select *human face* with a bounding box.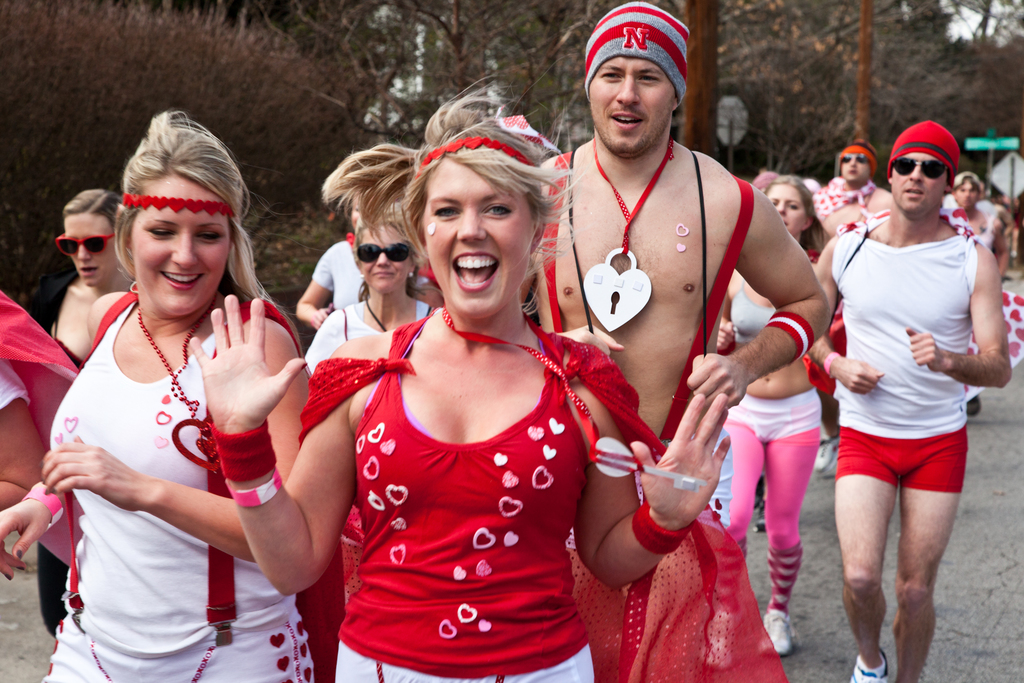
(105, 156, 237, 312).
